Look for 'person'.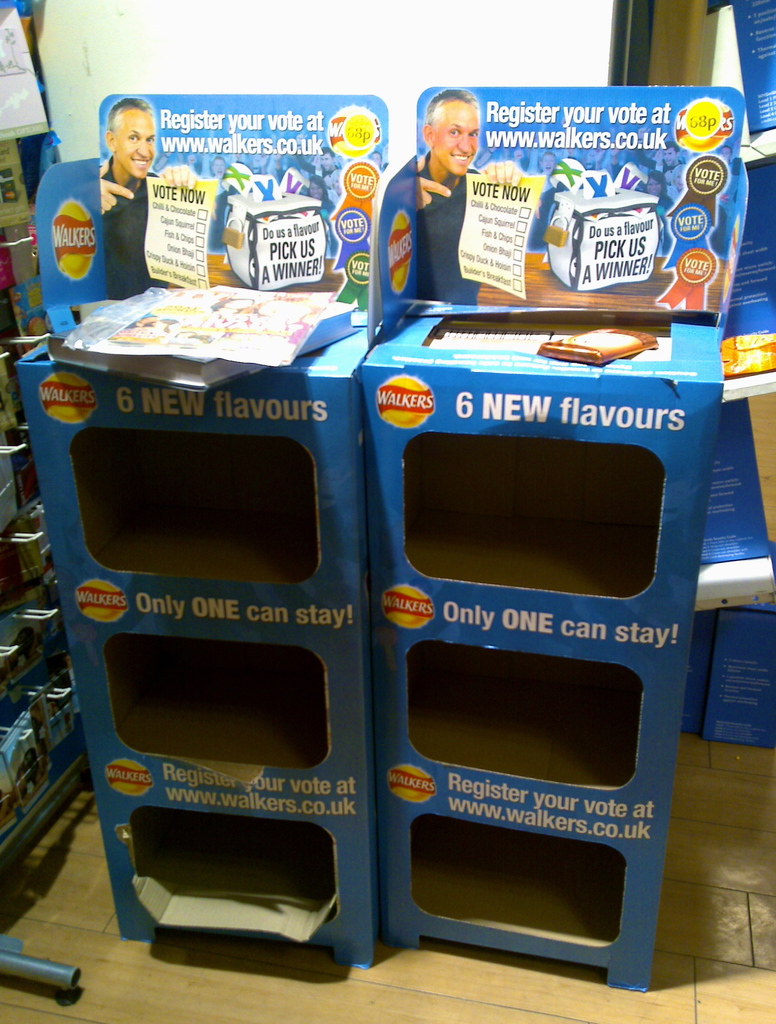
Found: pyautogui.locateOnScreen(85, 146, 156, 294).
